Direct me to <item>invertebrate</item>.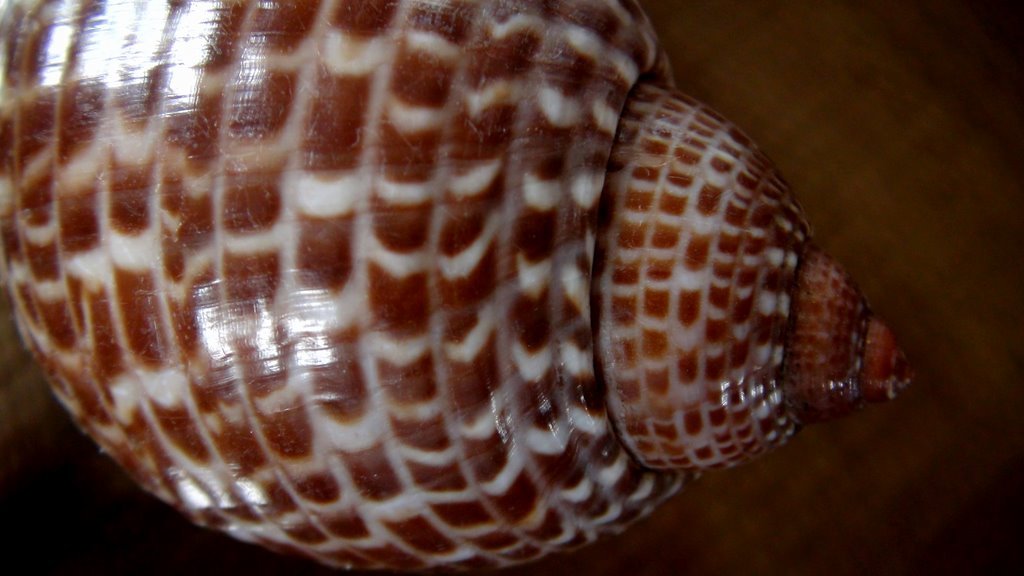
Direction: rect(1, 0, 916, 575).
